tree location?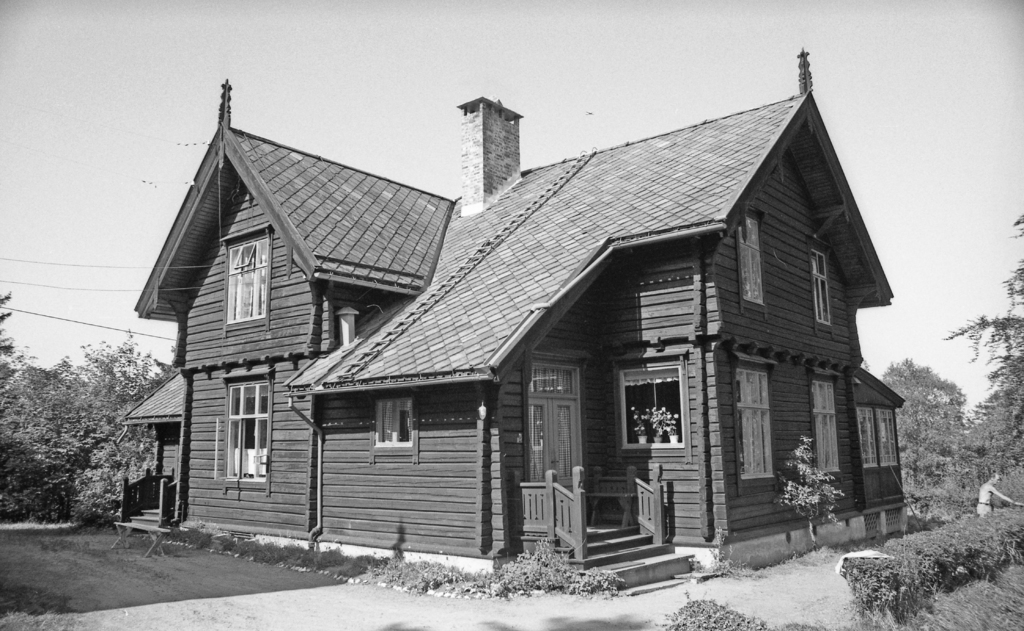
(877, 356, 967, 519)
